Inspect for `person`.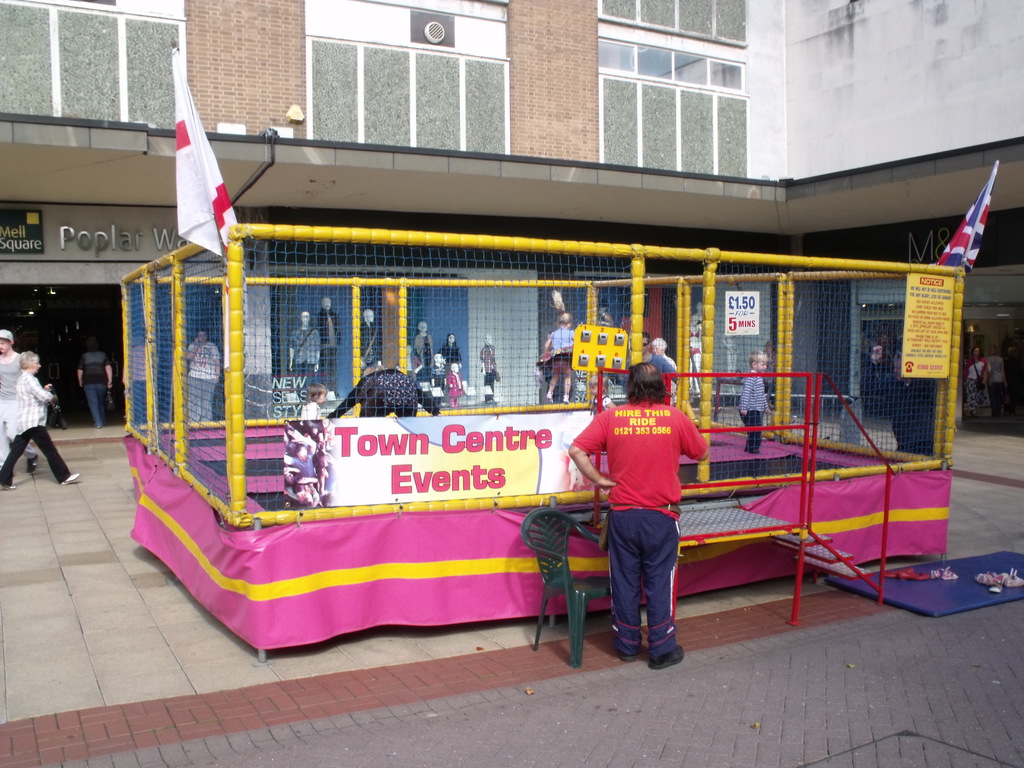
Inspection: (0, 349, 80, 488).
